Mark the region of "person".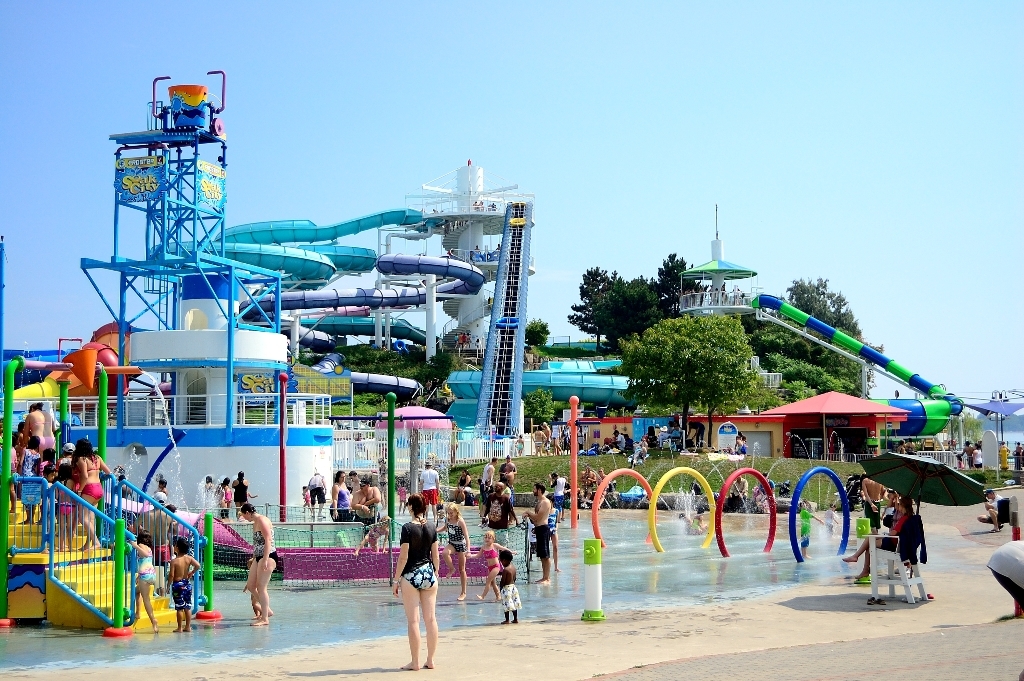
Region: (x1=979, y1=488, x2=1000, y2=531).
